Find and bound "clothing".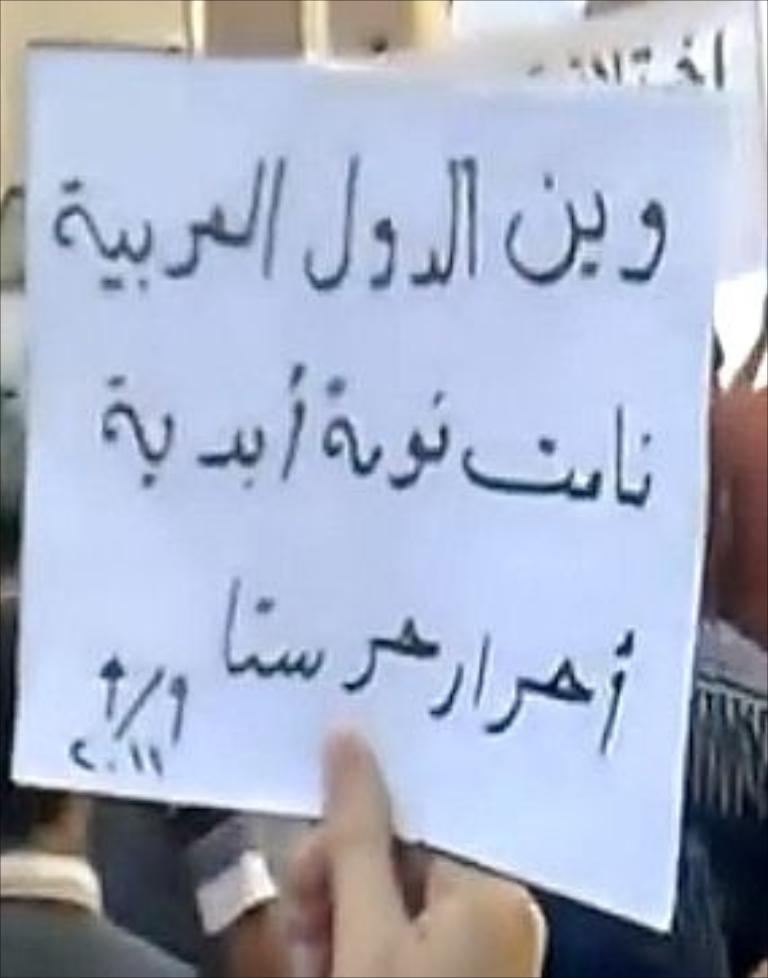
Bound: {"left": 3, "top": 854, "right": 194, "bottom": 975}.
